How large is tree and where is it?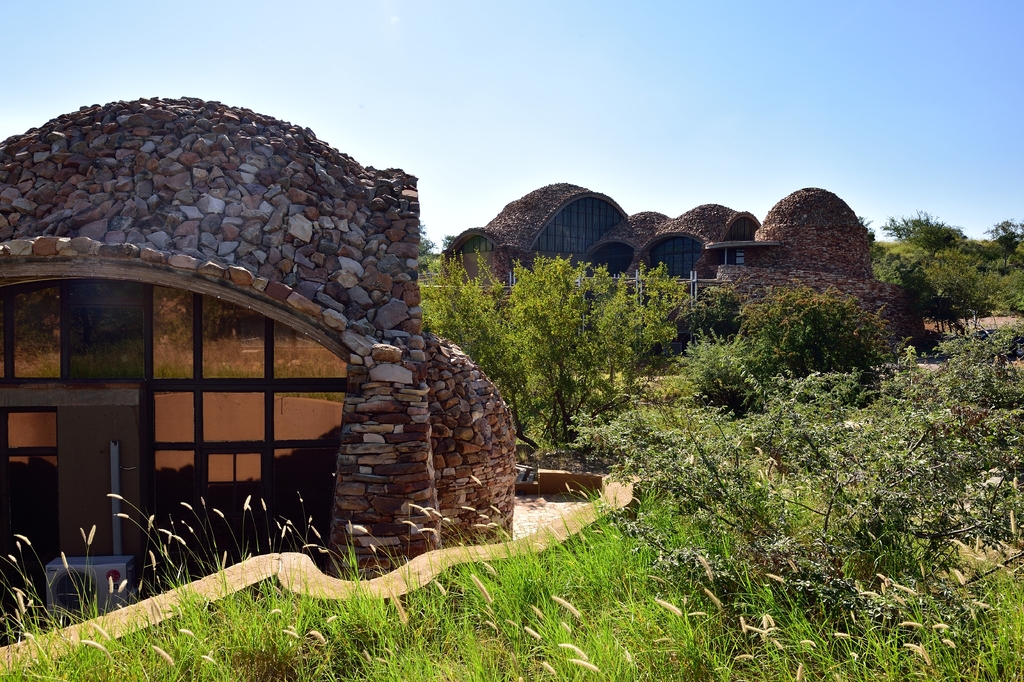
Bounding box: [418,246,699,459].
